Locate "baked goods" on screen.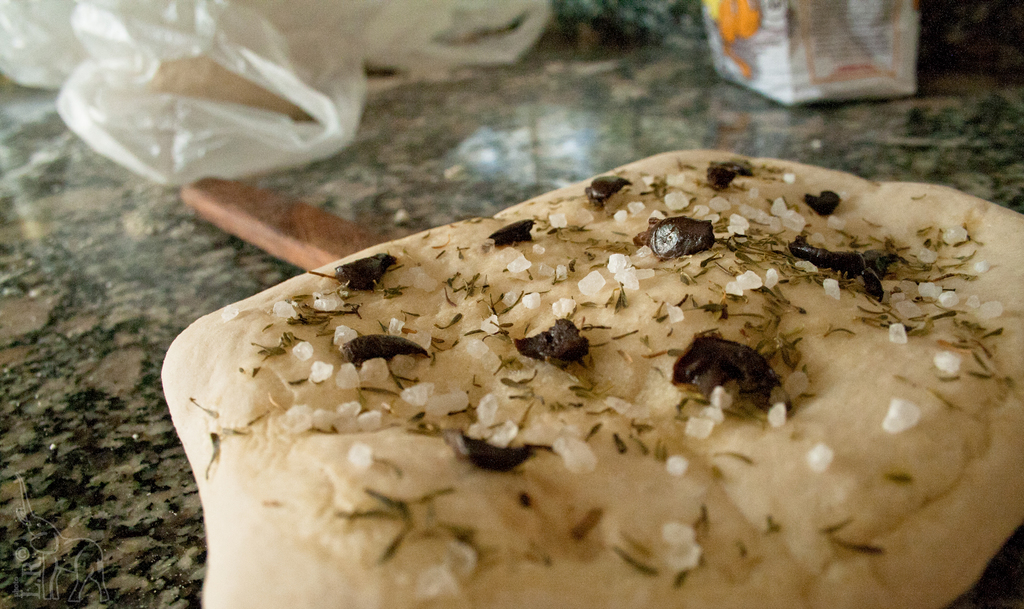
On screen at bbox(198, 134, 989, 608).
